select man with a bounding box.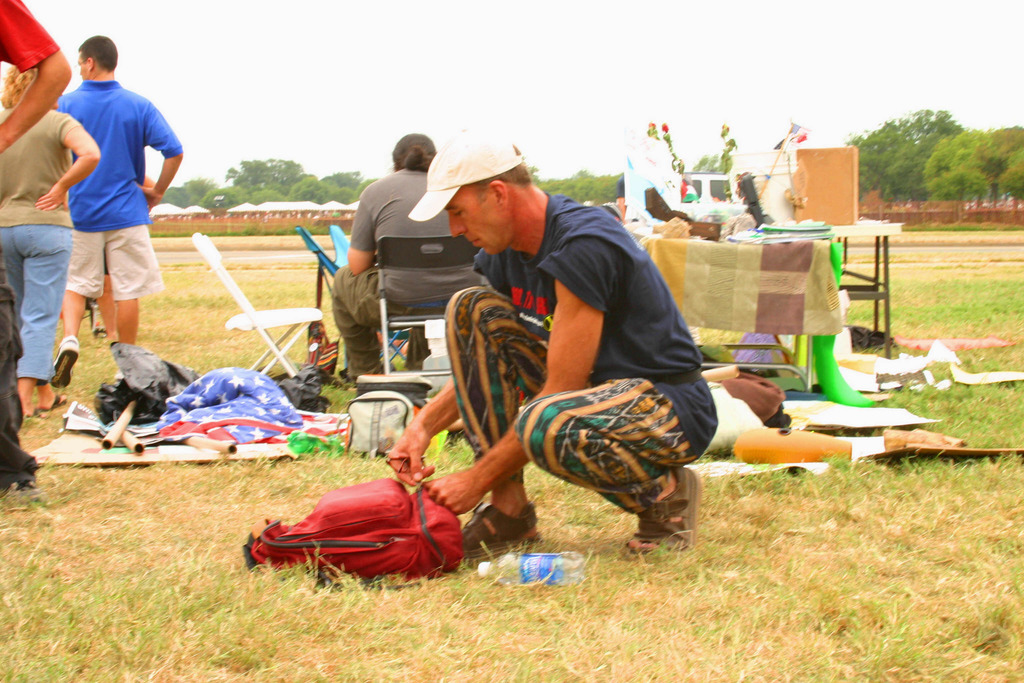
325,129,485,401.
